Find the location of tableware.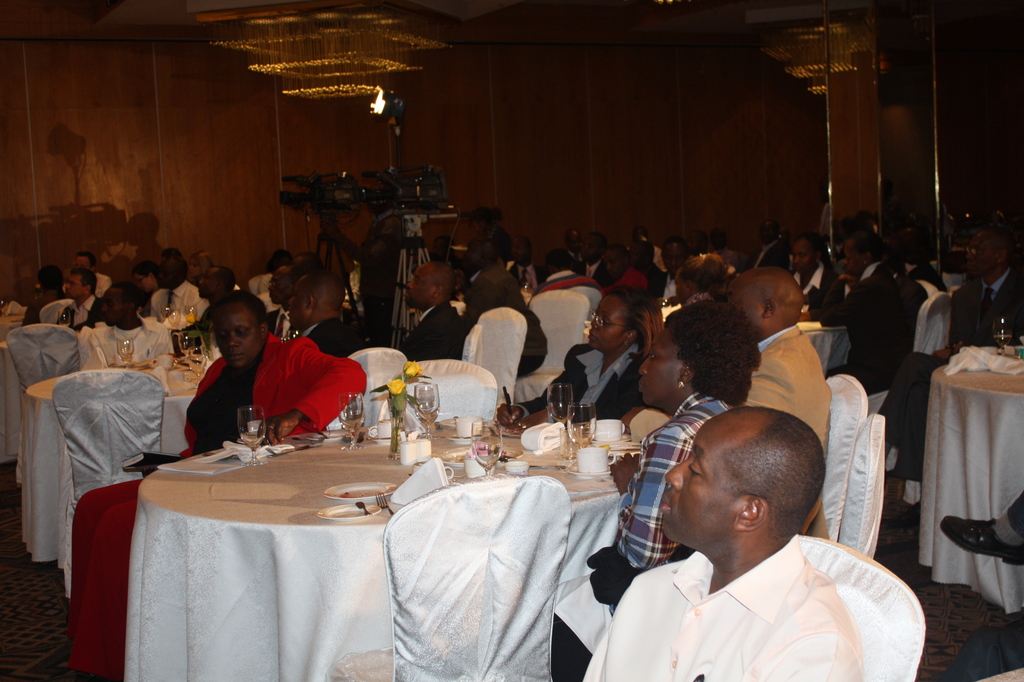
Location: crop(546, 382, 573, 423).
